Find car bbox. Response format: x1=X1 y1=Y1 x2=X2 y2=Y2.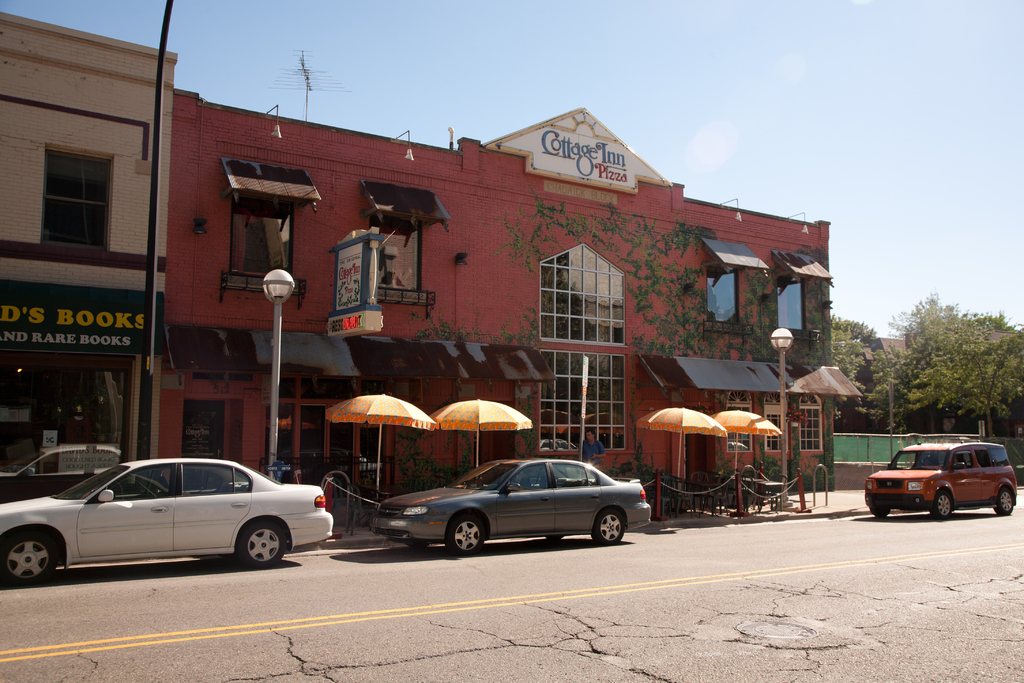
x1=867 y1=439 x2=1020 y2=520.
